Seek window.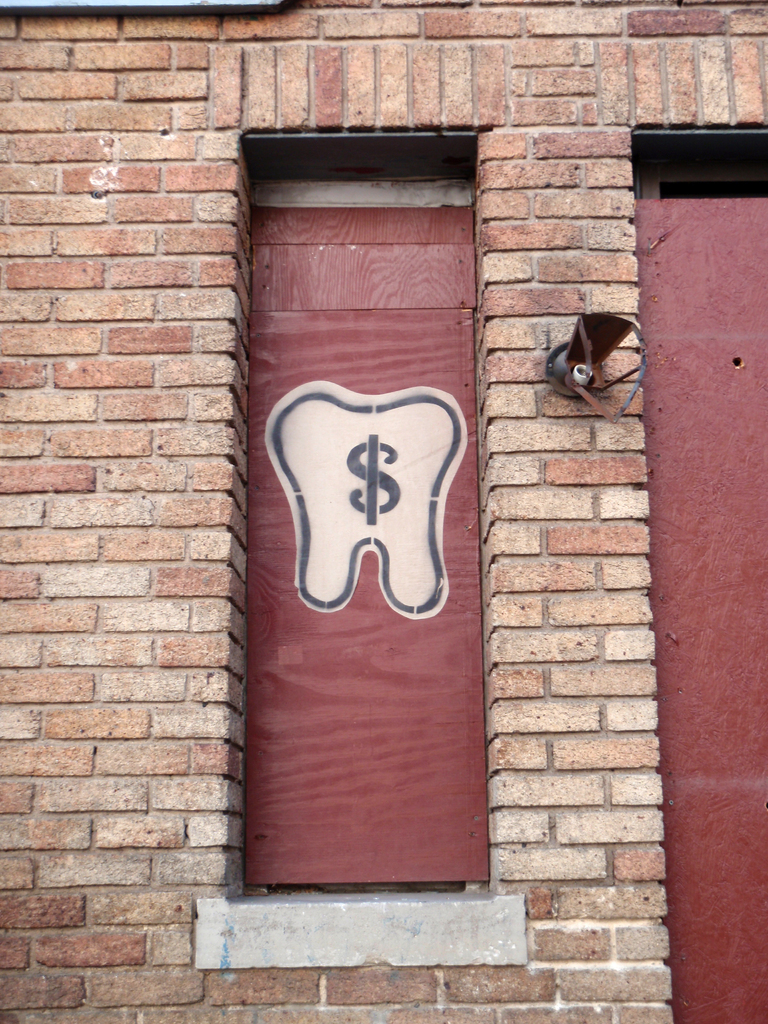
x1=193, y1=123, x2=520, y2=960.
